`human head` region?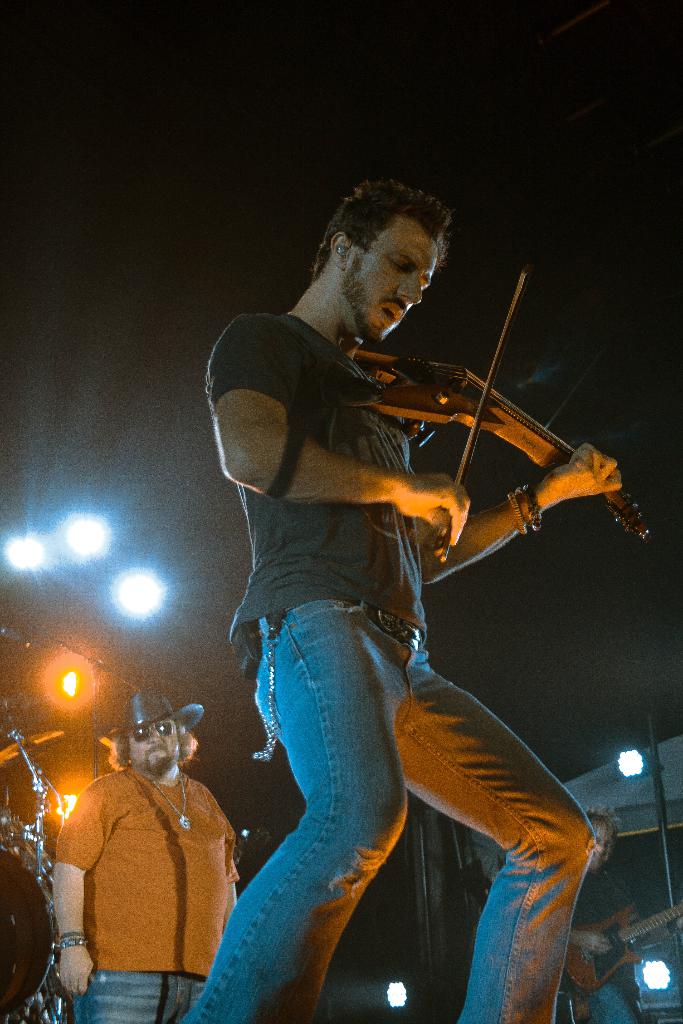
<box>126,712,180,777</box>
